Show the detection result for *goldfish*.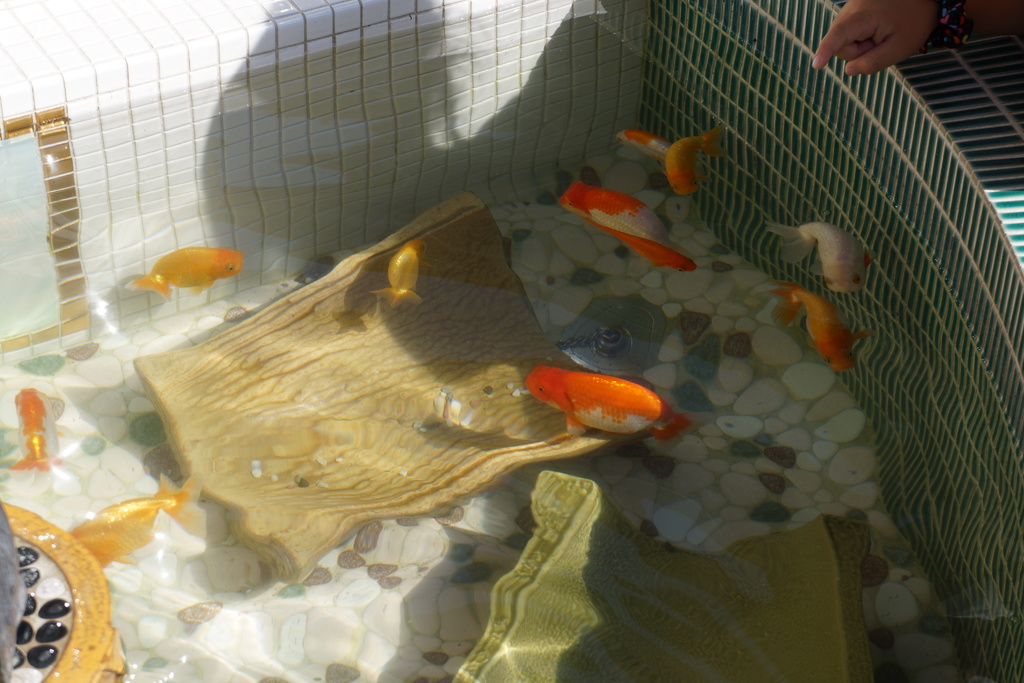
<region>14, 386, 61, 473</region>.
